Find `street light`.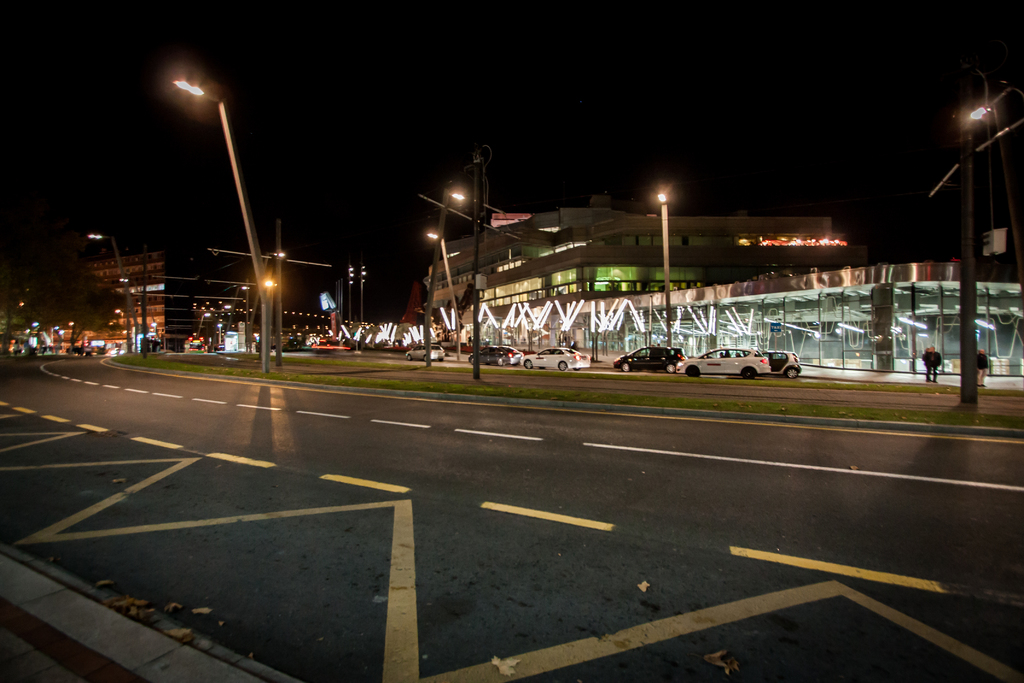
[216,302,231,323].
